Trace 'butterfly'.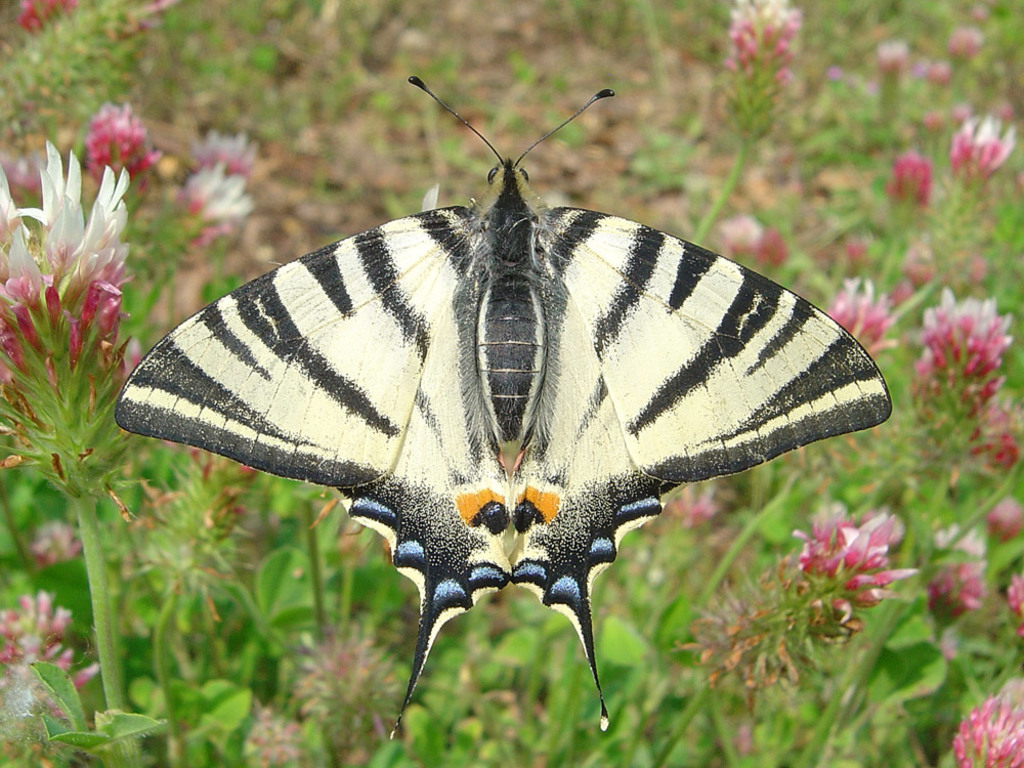
Traced to 130, 40, 865, 703.
